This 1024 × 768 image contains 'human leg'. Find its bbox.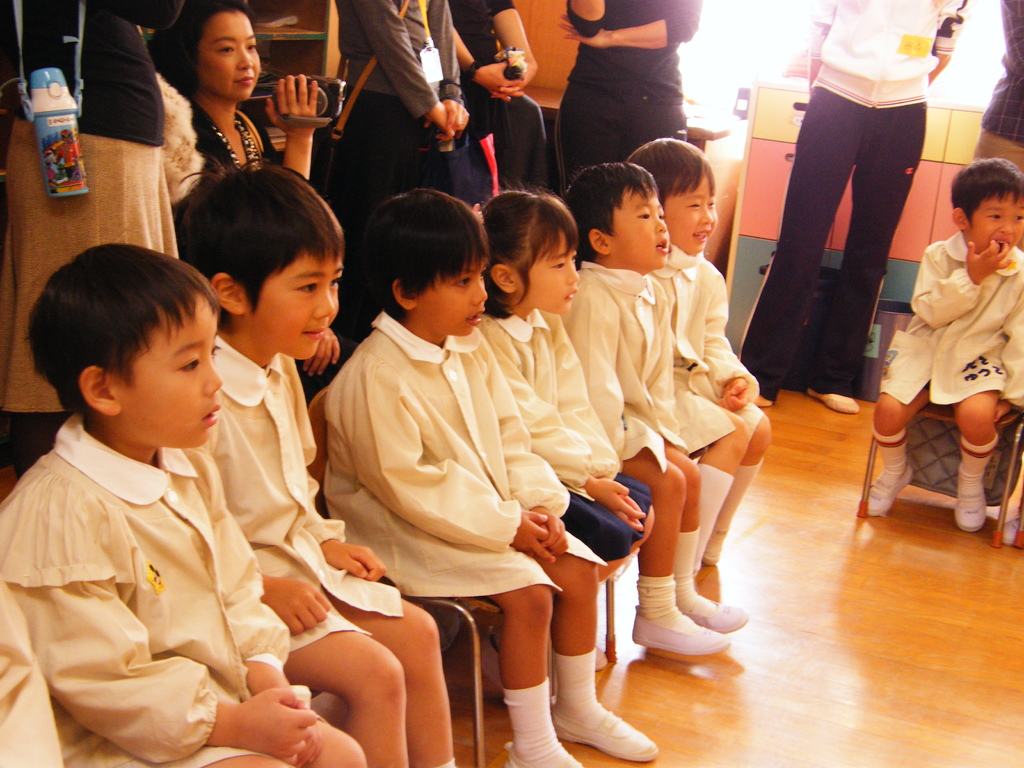
bbox=(698, 408, 746, 563).
